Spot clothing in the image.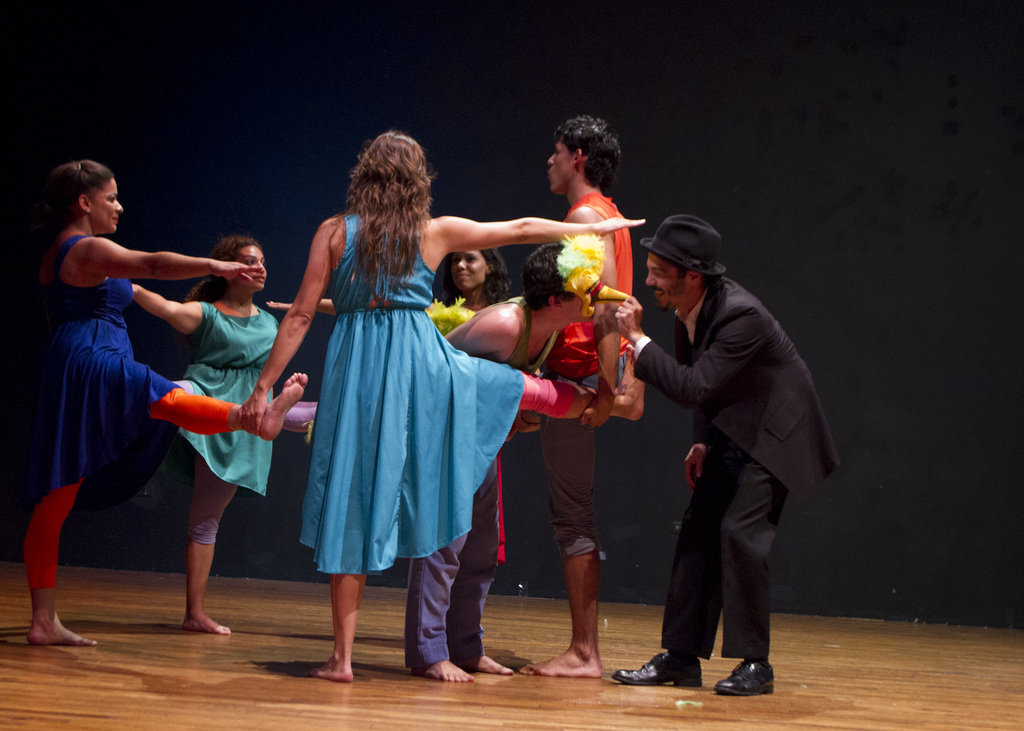
clothing found at x1=404 y1=290 x2=561 y2=673.
